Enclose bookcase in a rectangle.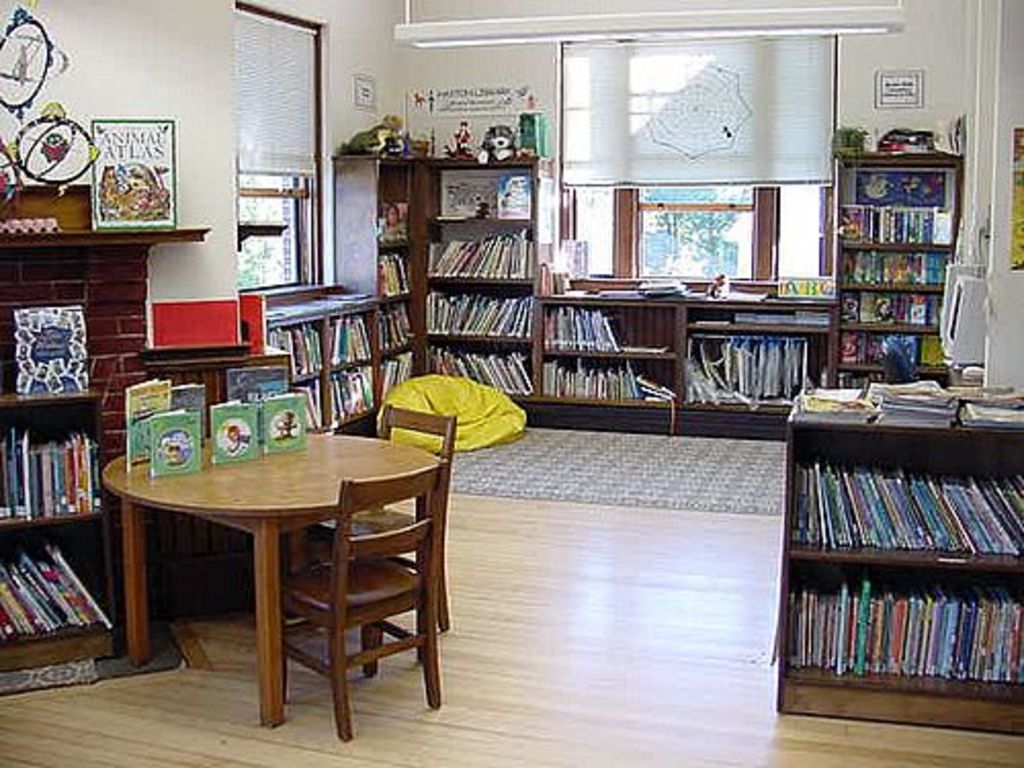
(x1=0, y1=393, x2=111, y2=672).
